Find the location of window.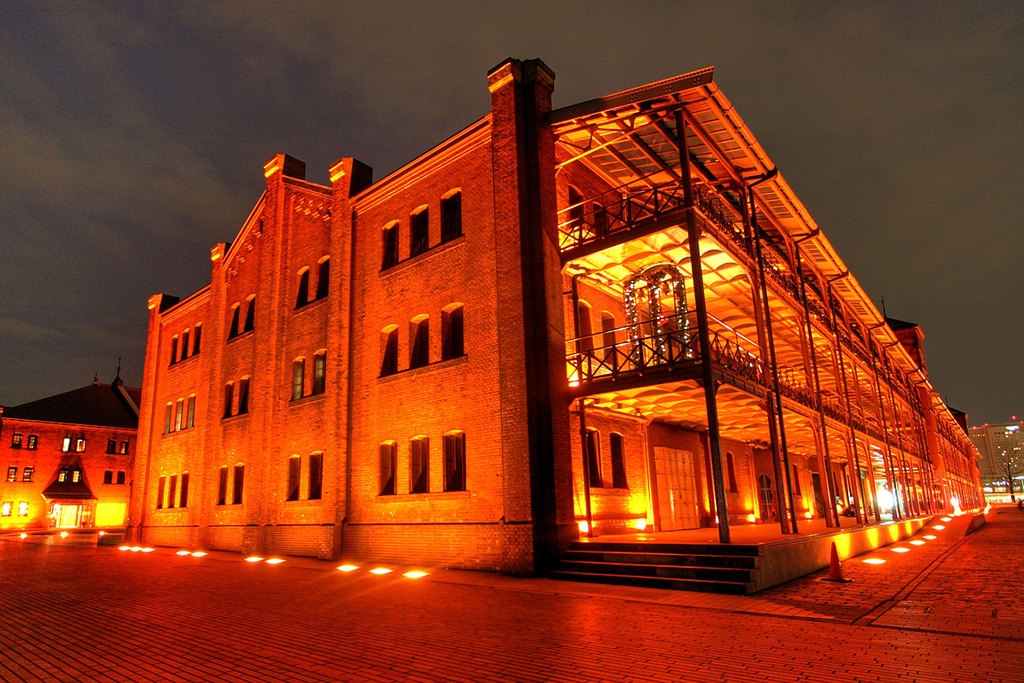
Location: box=[291, 349, 328, 405].
